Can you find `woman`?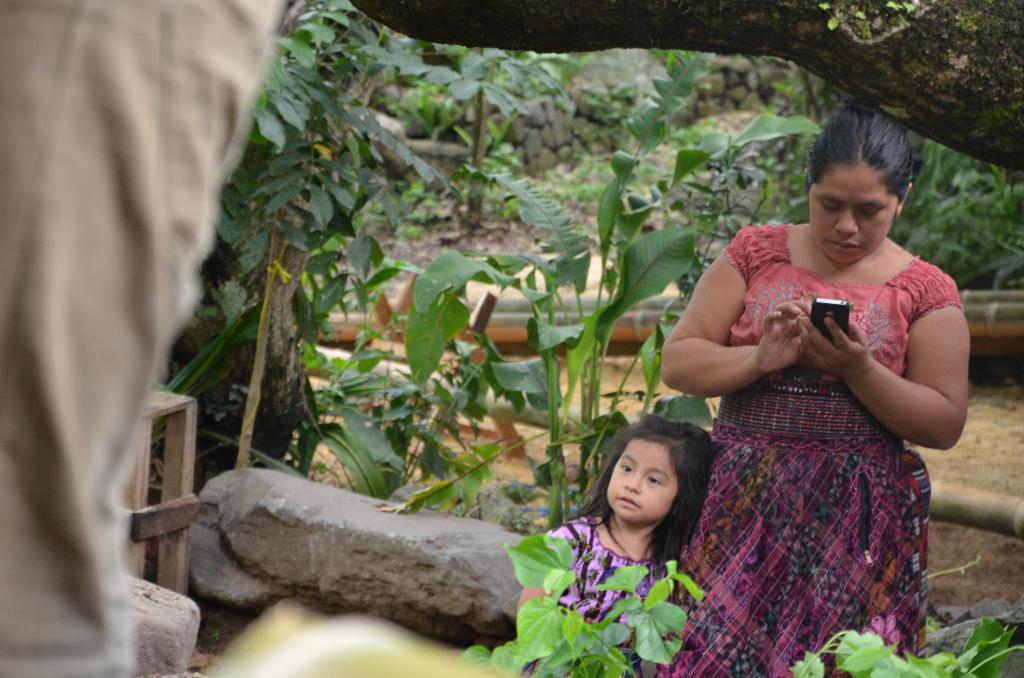
Yes, bounding box: (left=656, top=90, right=968, bottom=677).
